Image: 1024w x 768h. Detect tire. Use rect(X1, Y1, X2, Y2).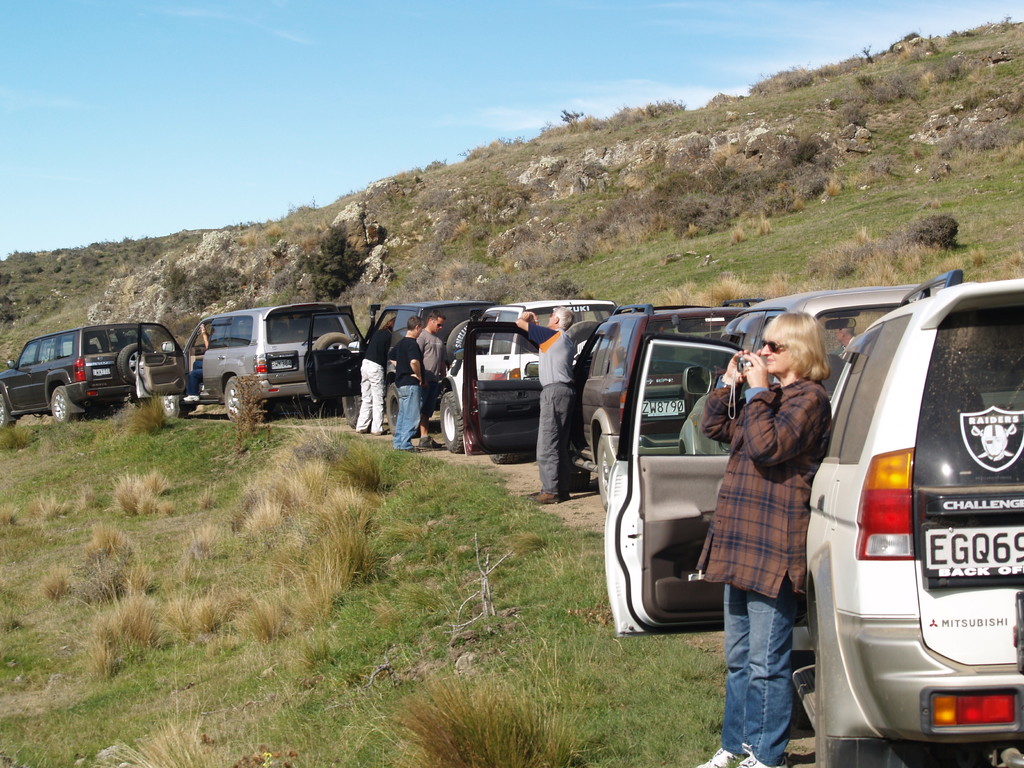
rect(311, 332, 351, 348).
